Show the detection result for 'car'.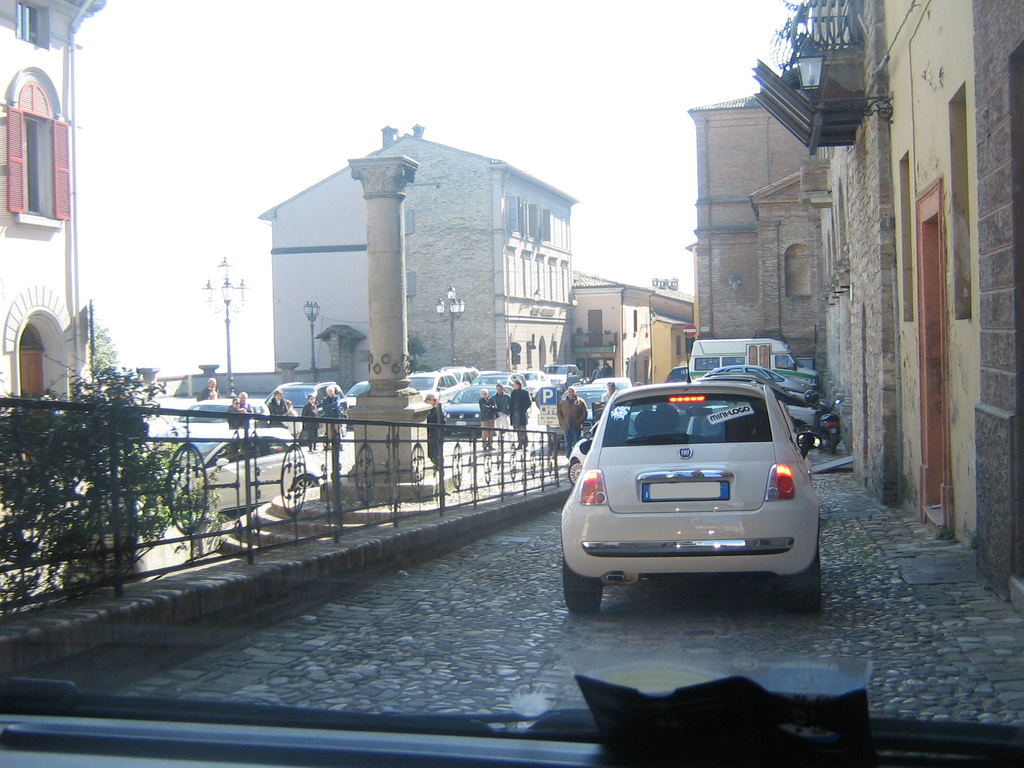
<box>554,367,833,621</box>.
